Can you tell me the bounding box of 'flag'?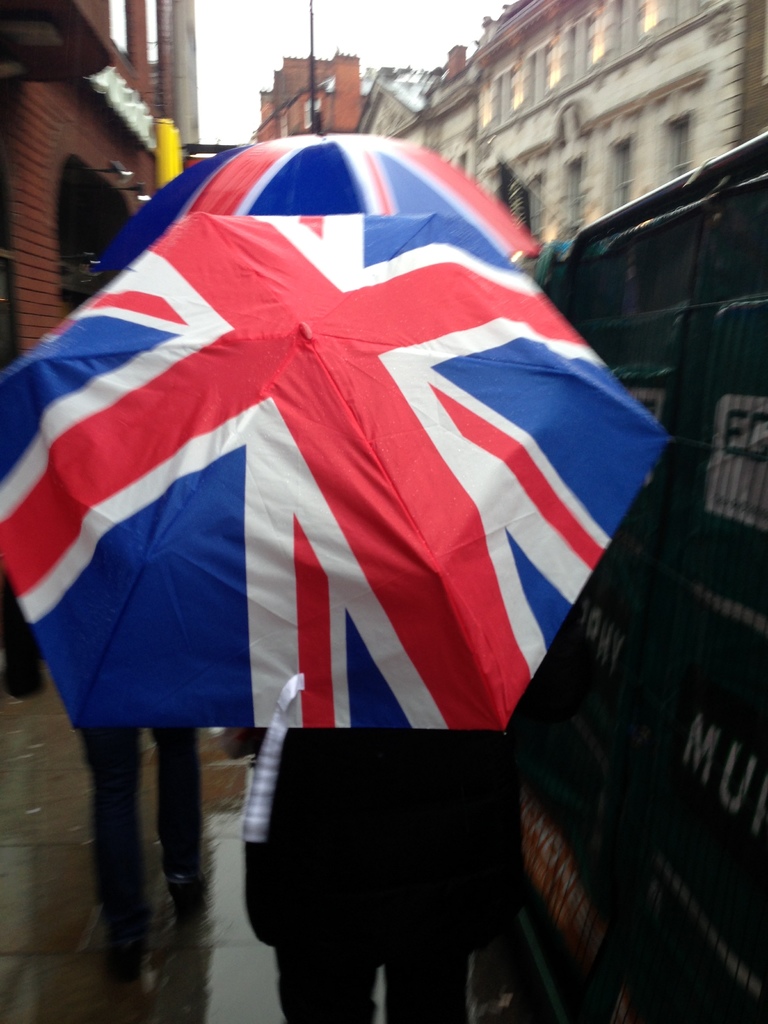
[left=4, top=200, right=671, bottom=741].
